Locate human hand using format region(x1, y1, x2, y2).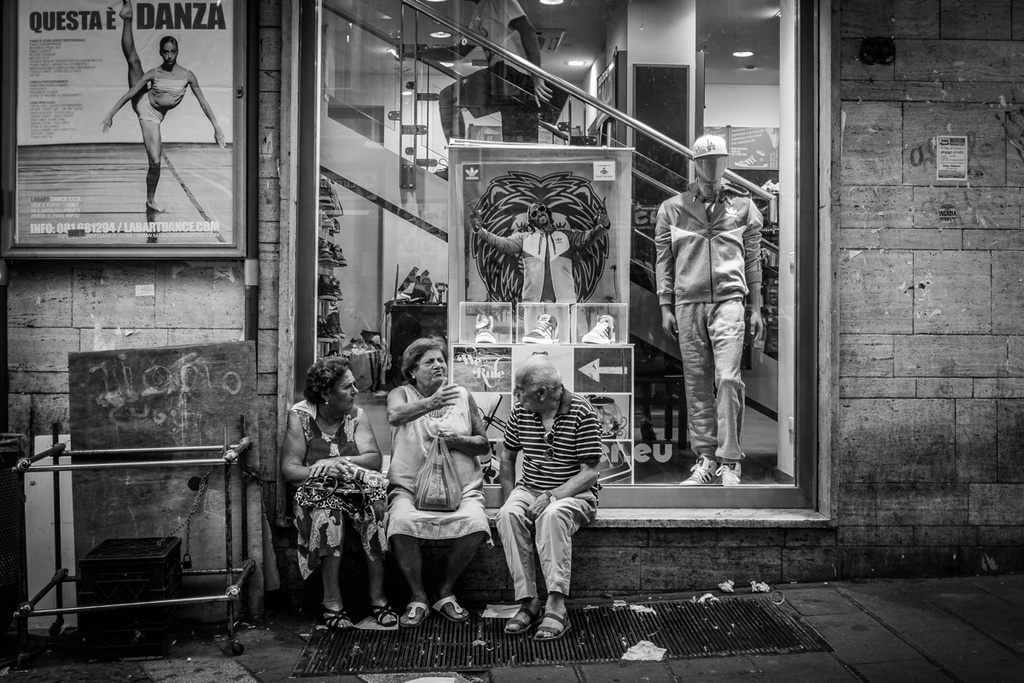
region(467, 203, 489, 232).
